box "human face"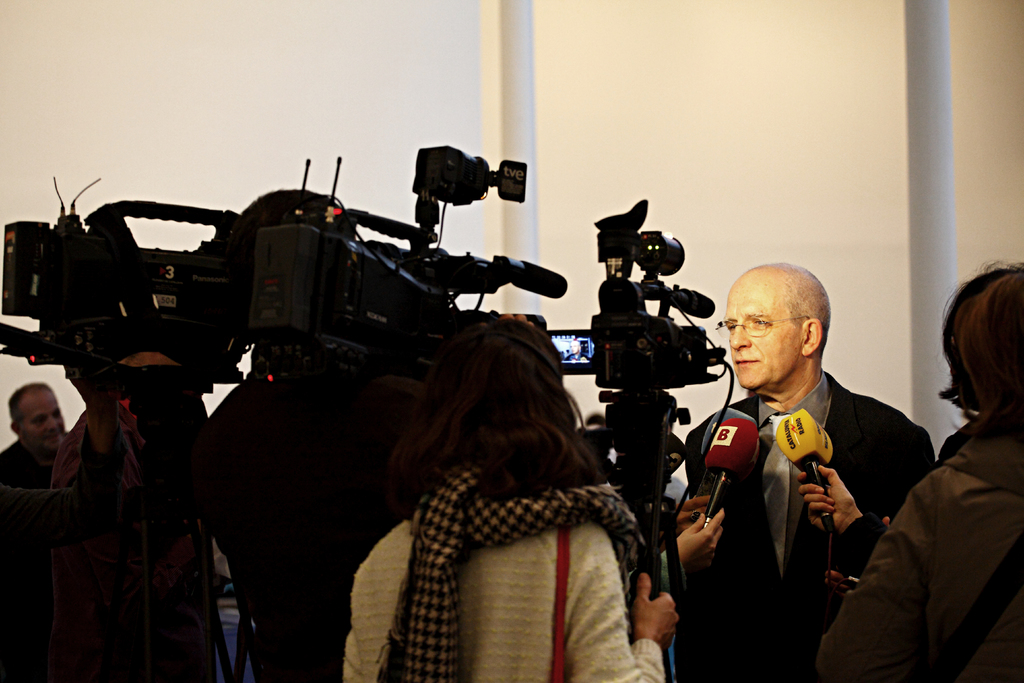
bbox=[17, 384, 67, 454]
